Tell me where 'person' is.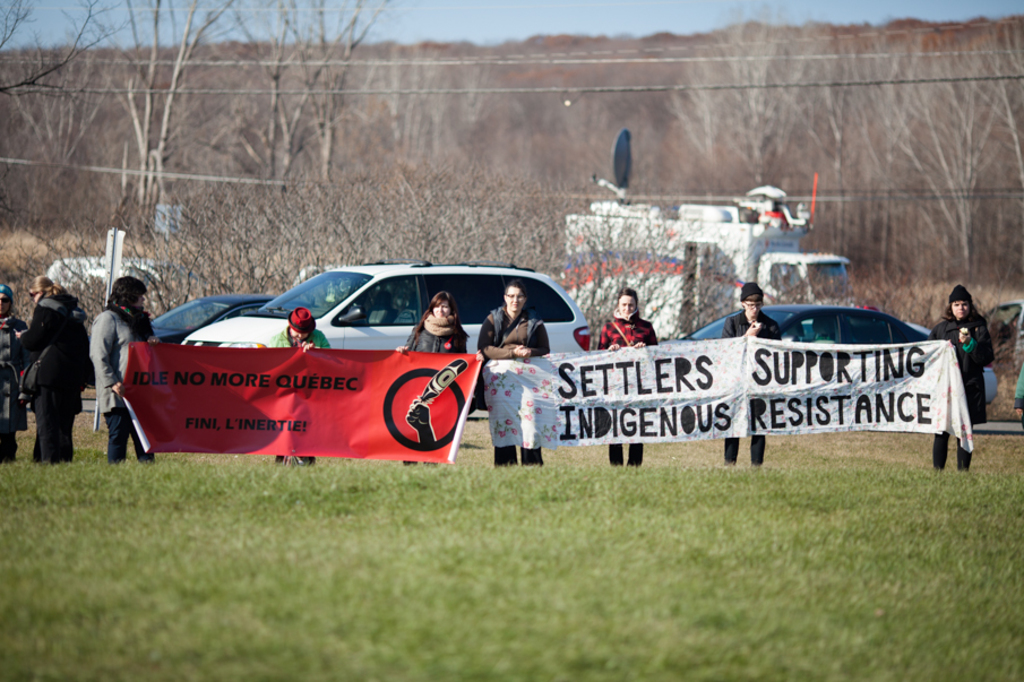
'person' is at x1=0, y1=282, x2=27, y2=469.
